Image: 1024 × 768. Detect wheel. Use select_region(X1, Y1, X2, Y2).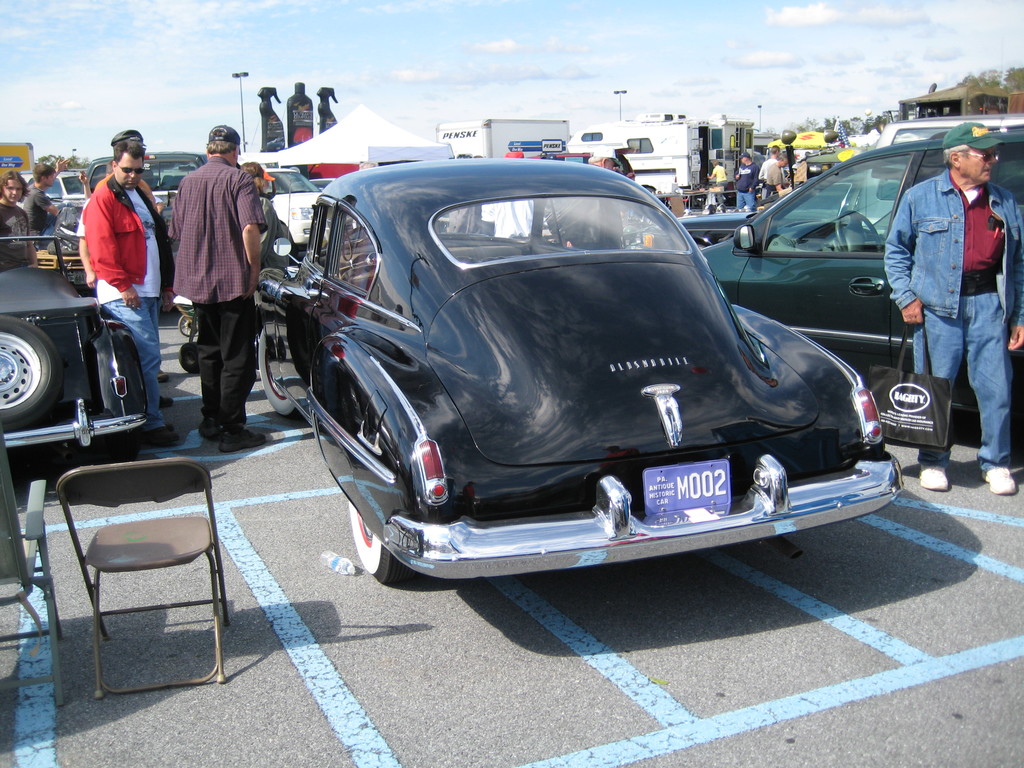
select_region(258, 329, 303, 419).
